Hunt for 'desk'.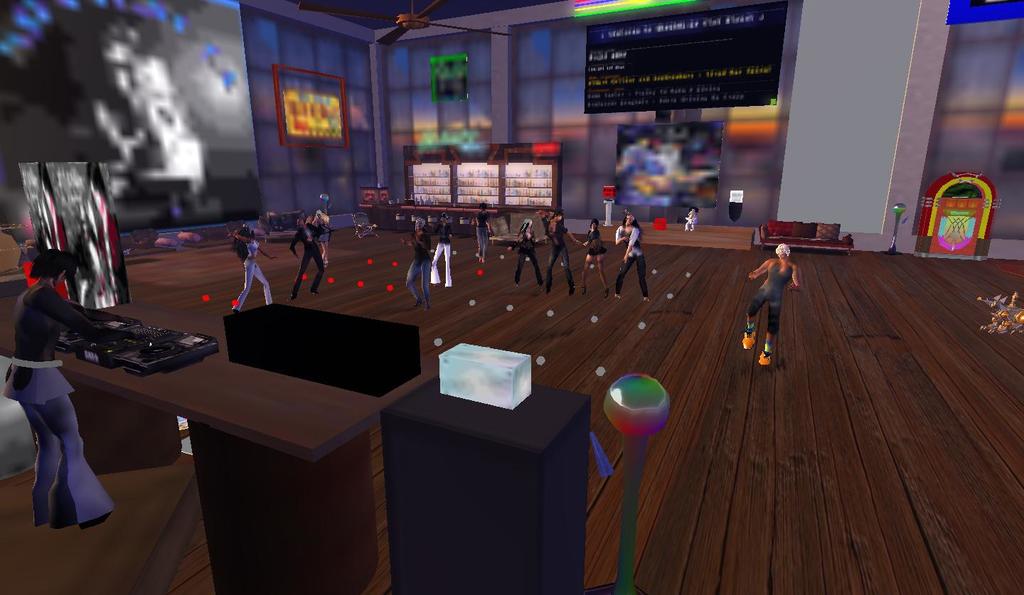
Hunted down at bbox=[0, 302, 436, 594].
